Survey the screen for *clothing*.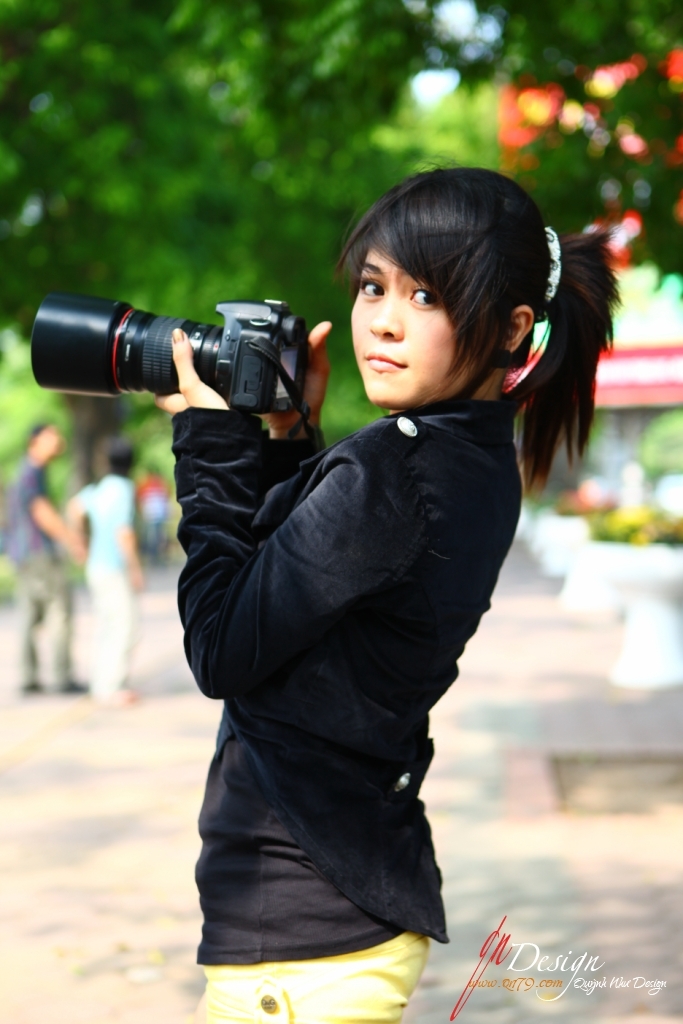
Survey found: rect(195, 923, 415, 1023).
